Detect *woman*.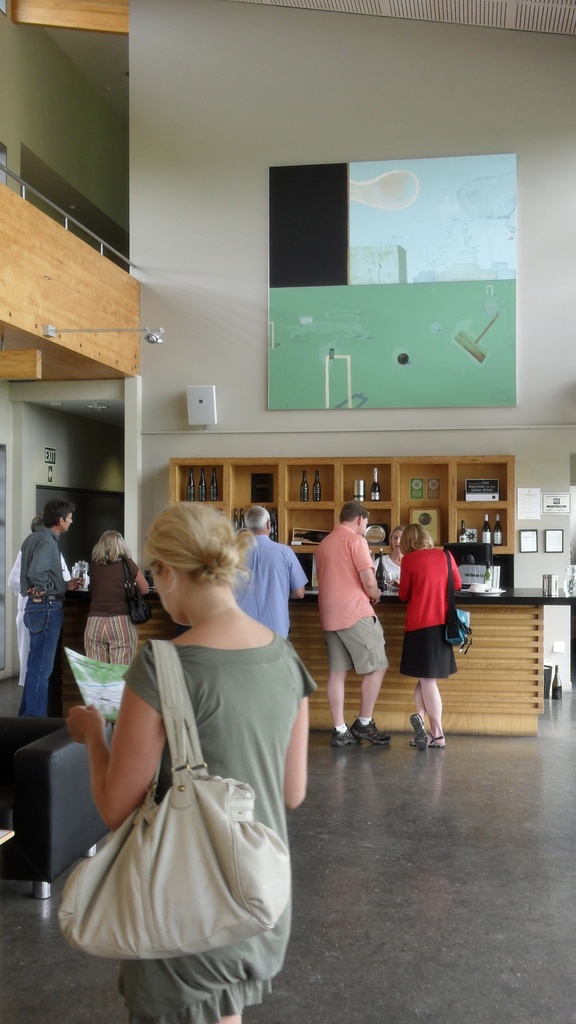
Detected at 402,517,475,762.
